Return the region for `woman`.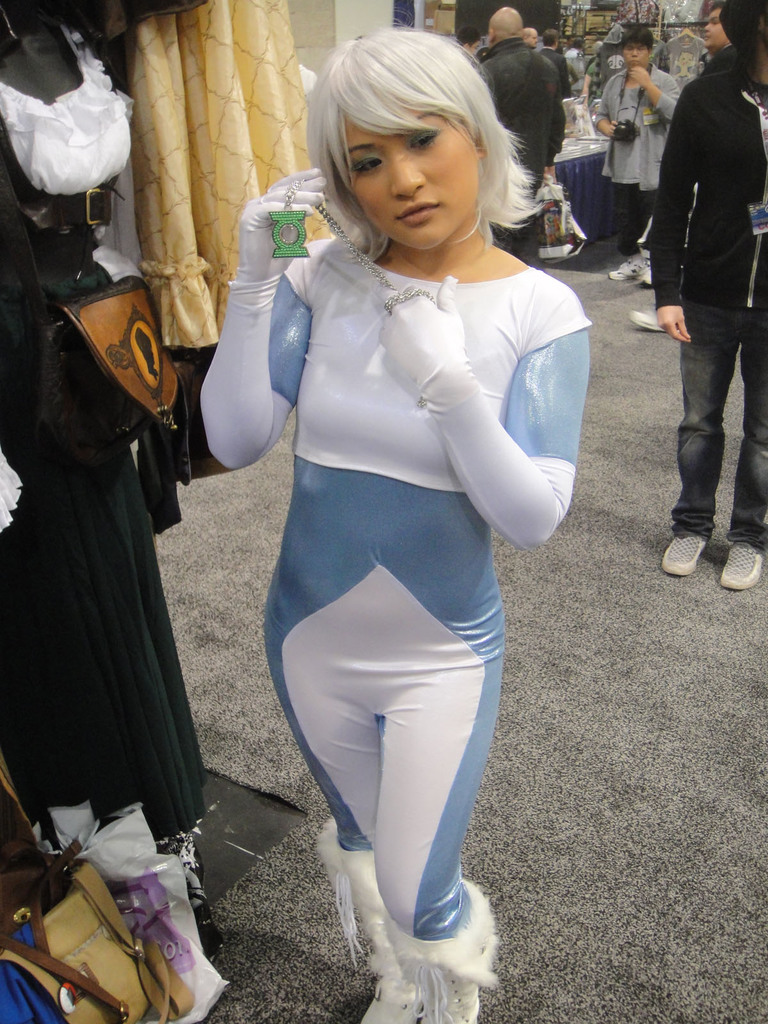
box=[196, 46, 586, 985].
